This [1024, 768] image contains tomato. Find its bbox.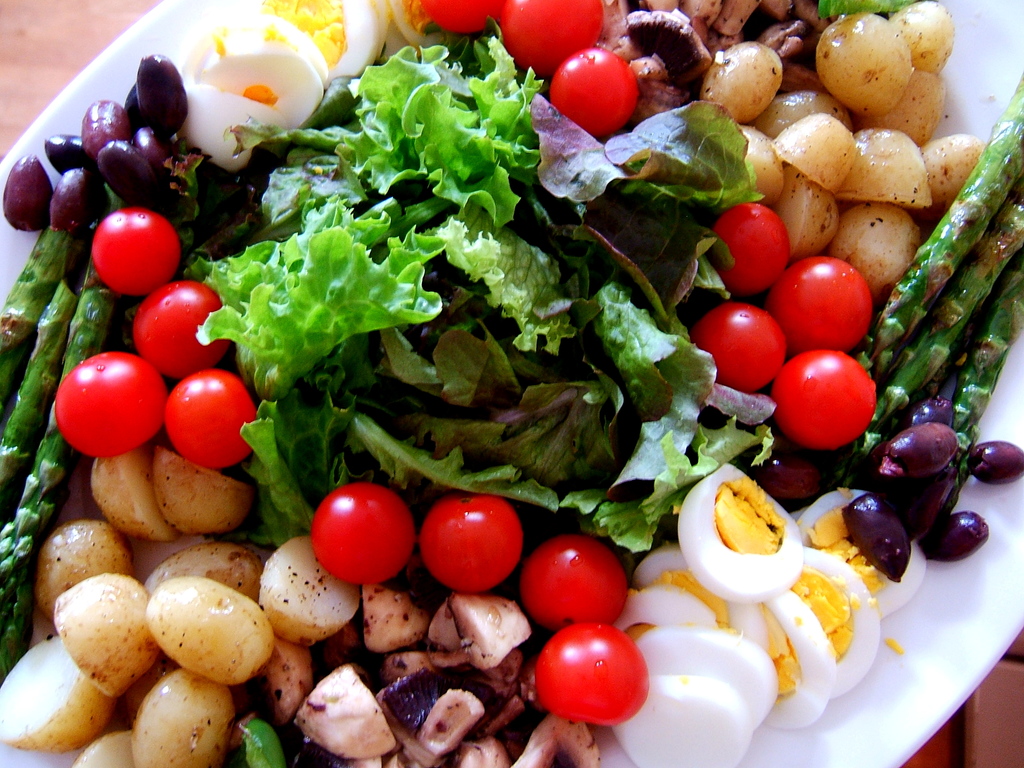
(306,479,409,588).
